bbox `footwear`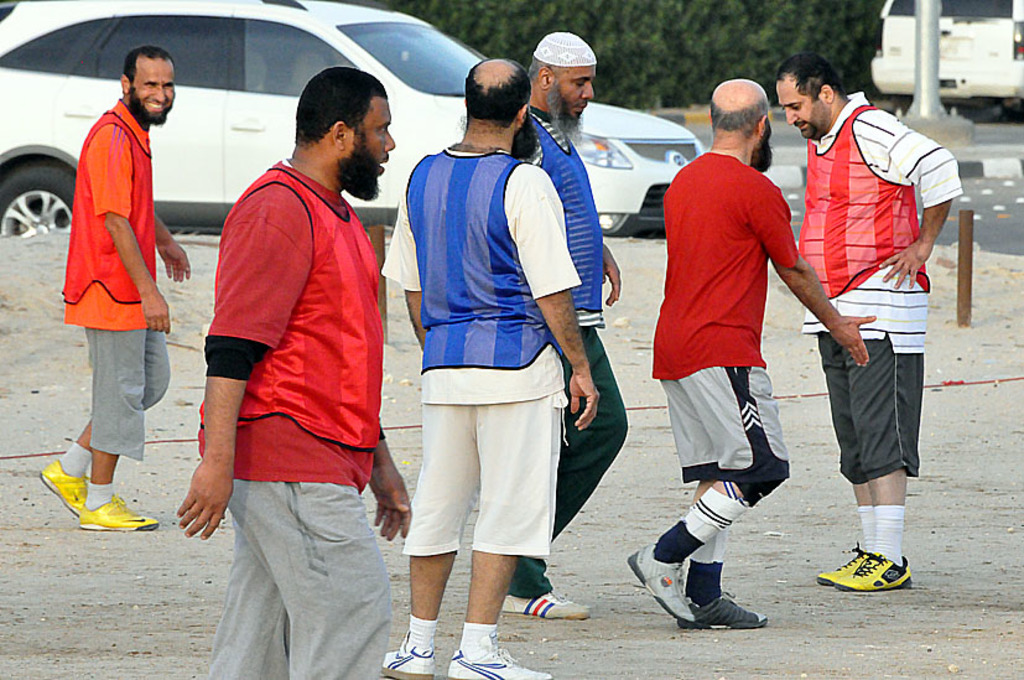
box(381, 633, 437, 679)
